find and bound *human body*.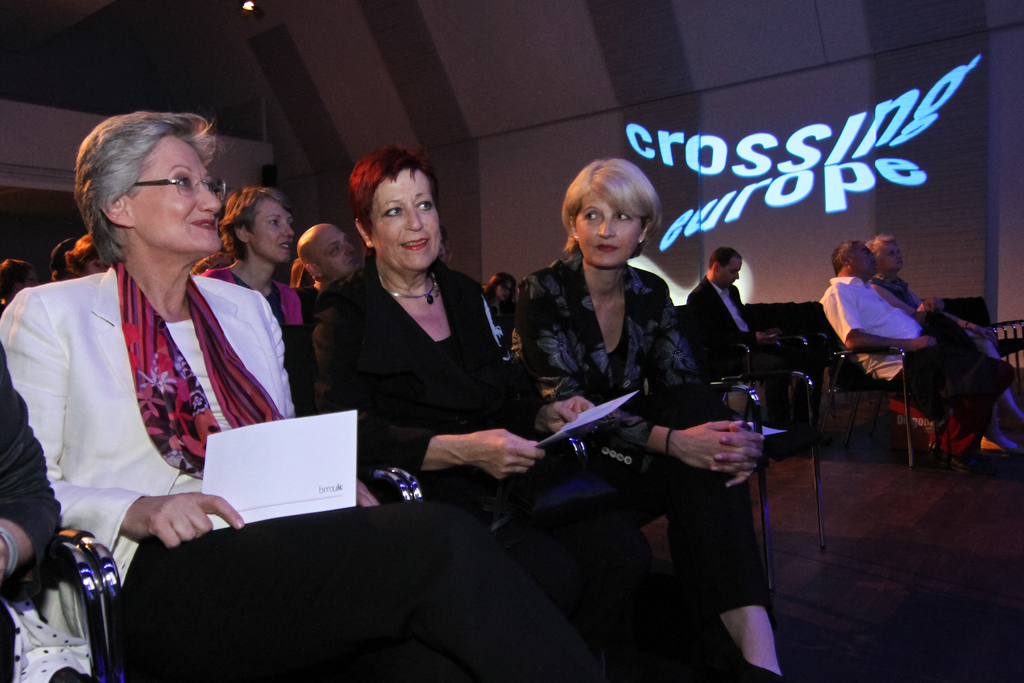
Bound: x1=0, y1=261, x2=497, y2=682.
